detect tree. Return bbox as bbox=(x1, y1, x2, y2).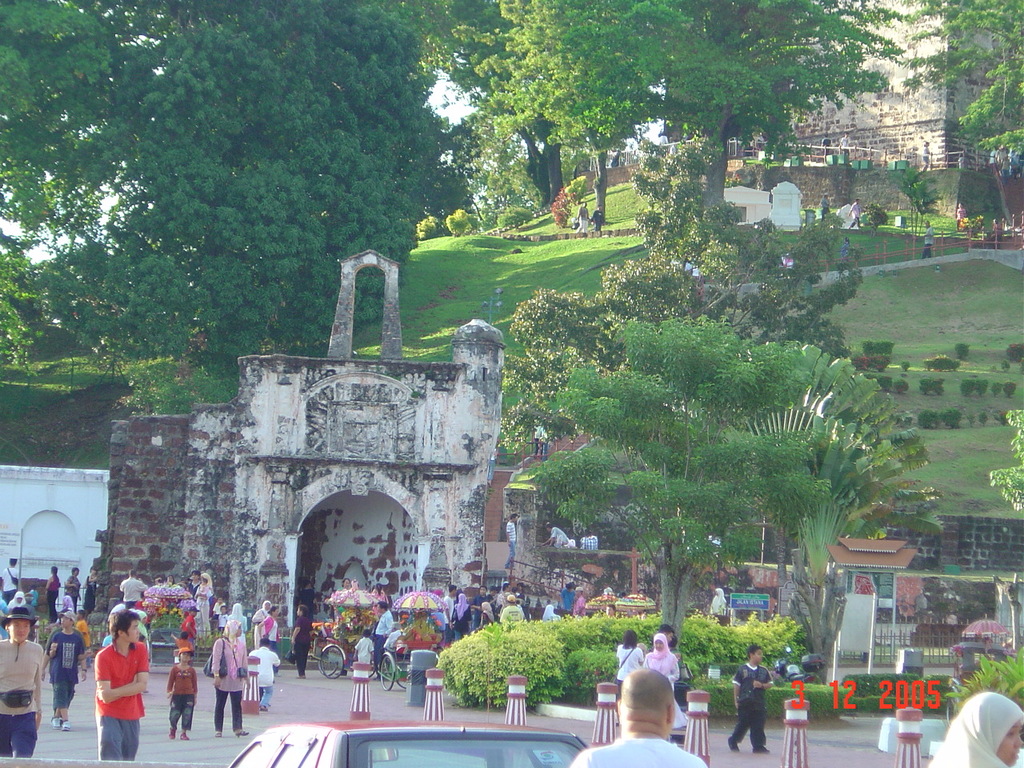
bbox=(876, 0, 1023, 164).
